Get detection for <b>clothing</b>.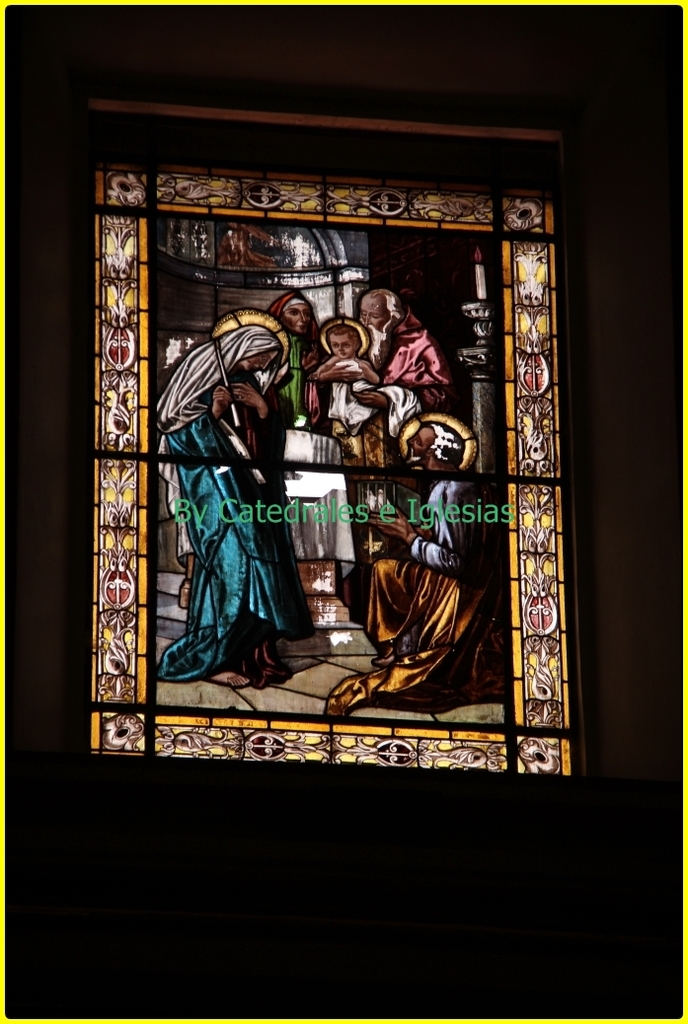
Detection: rect(274, 328, 321, 421).
